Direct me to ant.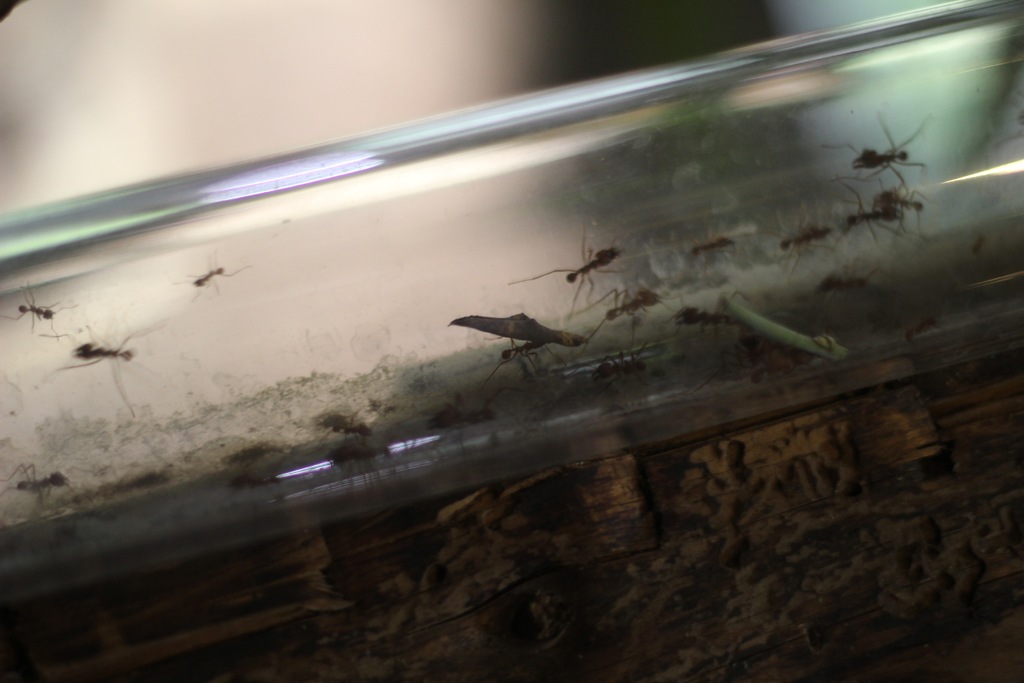
Direction: l=178, t=252, r=250, b=295.
